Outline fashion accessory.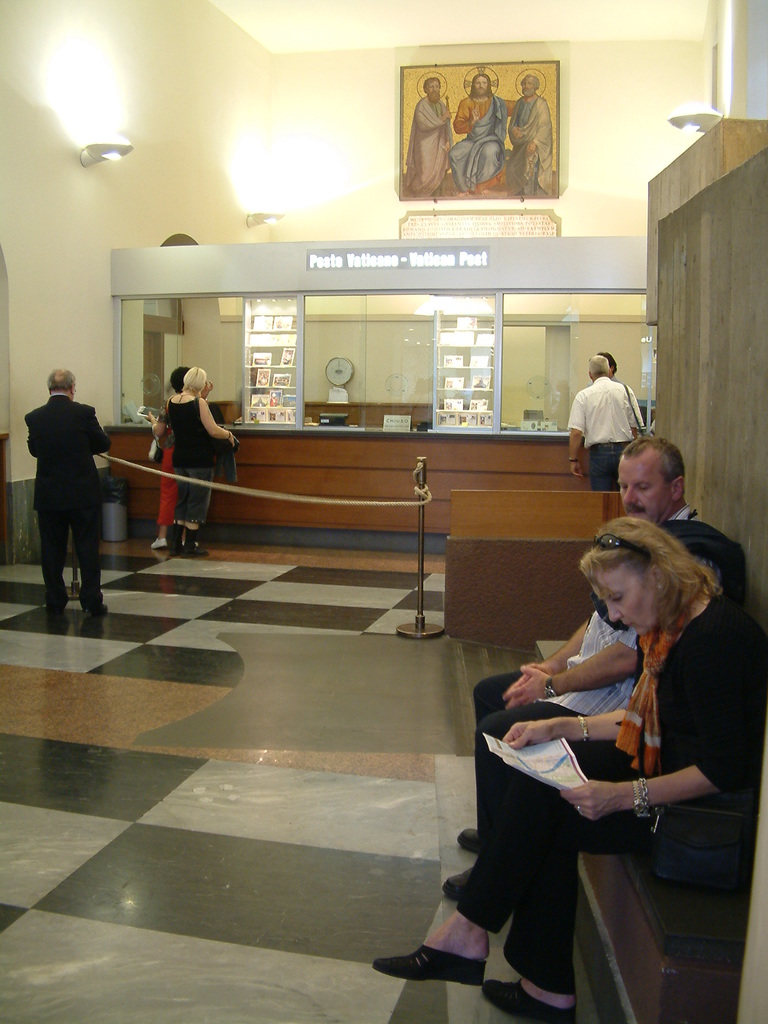
Outline: {"left": 617, "top": 576, "right": 701, "bottom": 777}.
